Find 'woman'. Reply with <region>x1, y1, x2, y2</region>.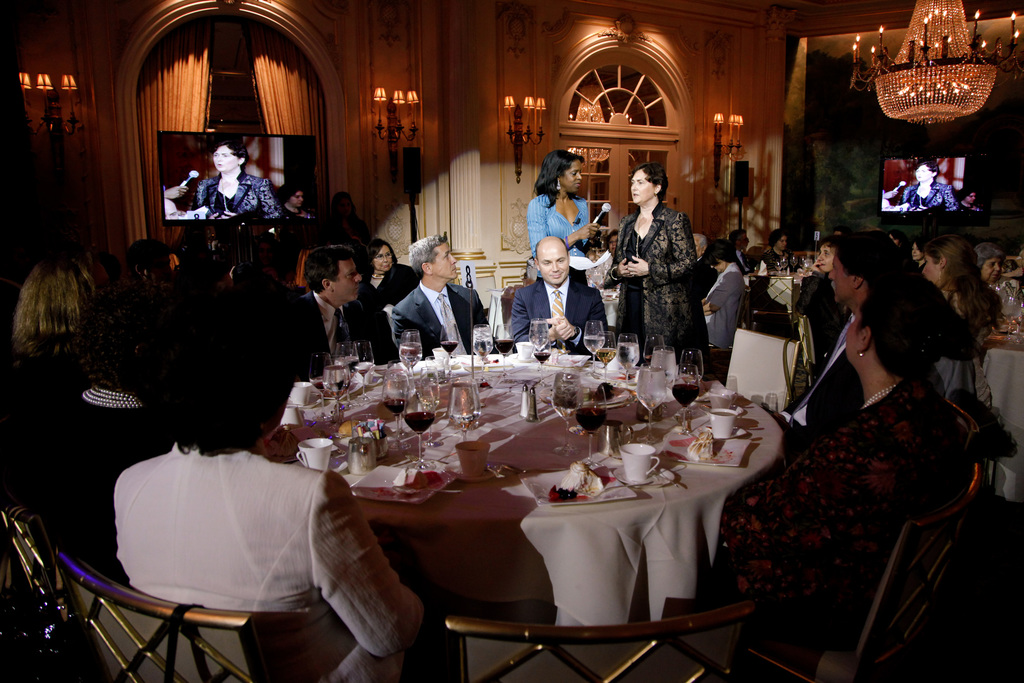
<region>618, 167, 714, 375</region>.
